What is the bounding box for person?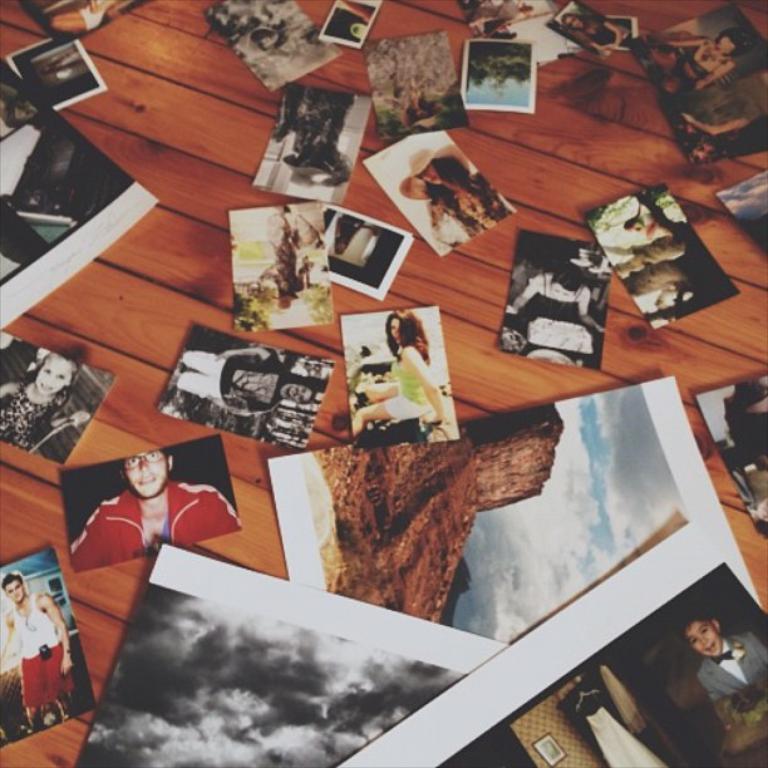
l=0, t=84, r=46, b=208.
